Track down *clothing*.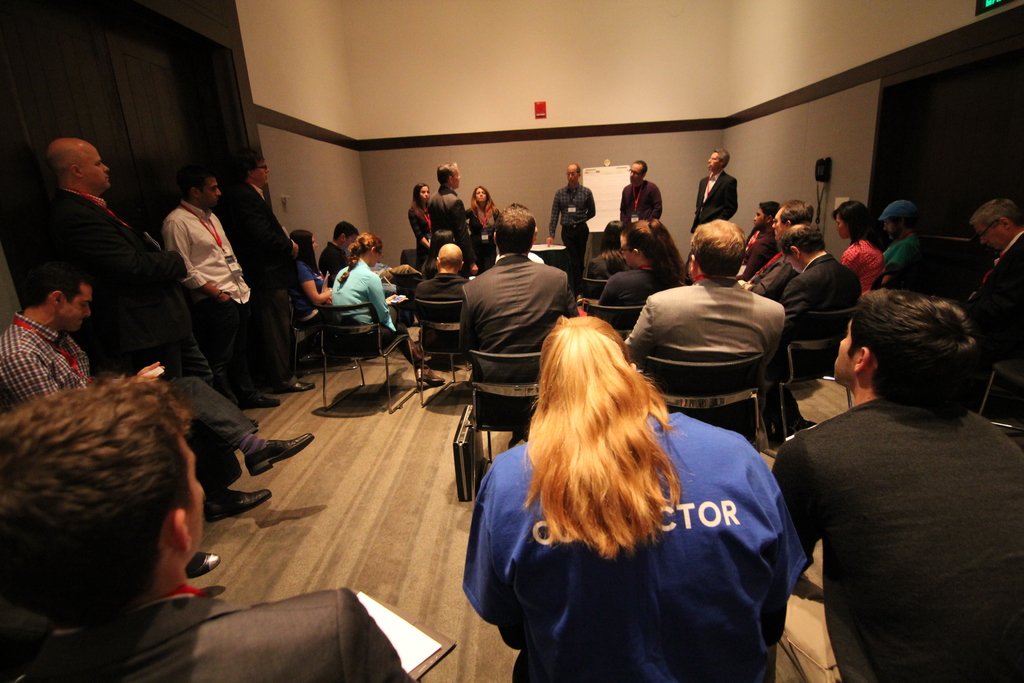
Tracked to (left=228, top=181, right=301, bottom=390).
